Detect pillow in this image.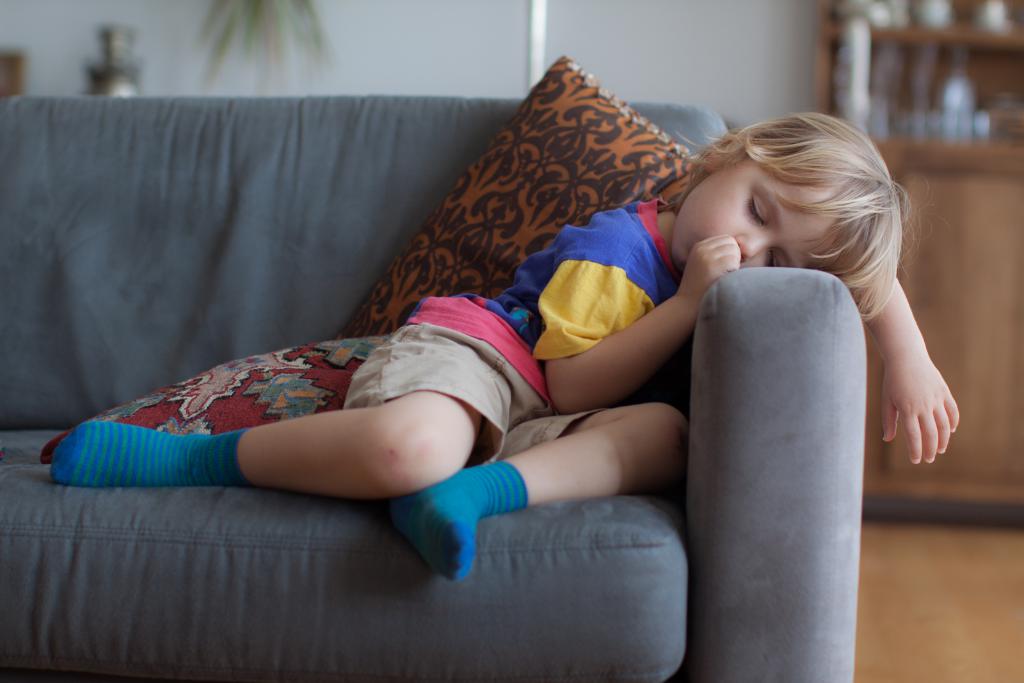
Detection: box=[336, 53, 691, 338].
